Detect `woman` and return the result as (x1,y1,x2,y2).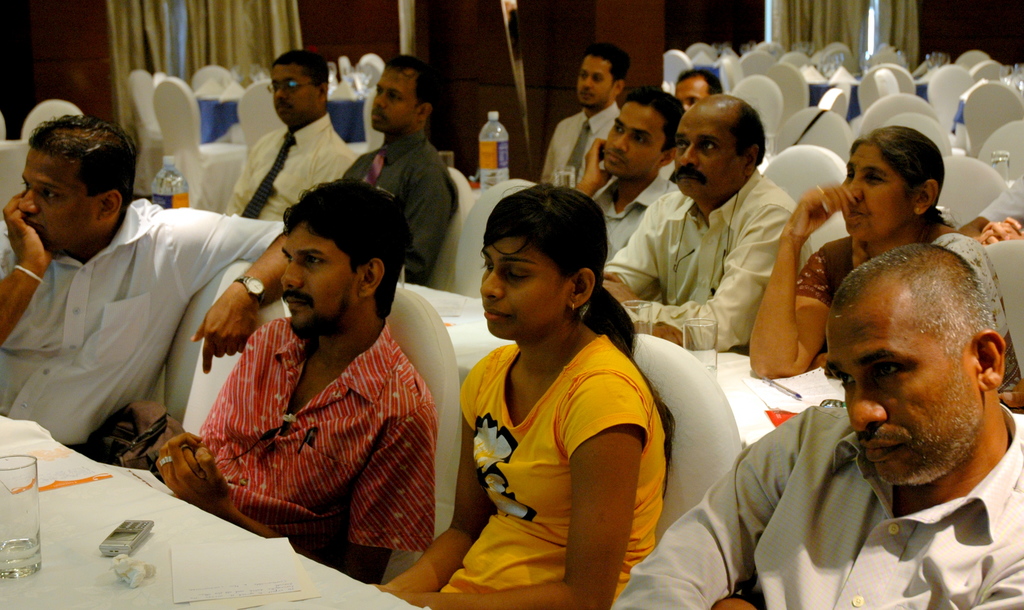
(425,172,682,607).
